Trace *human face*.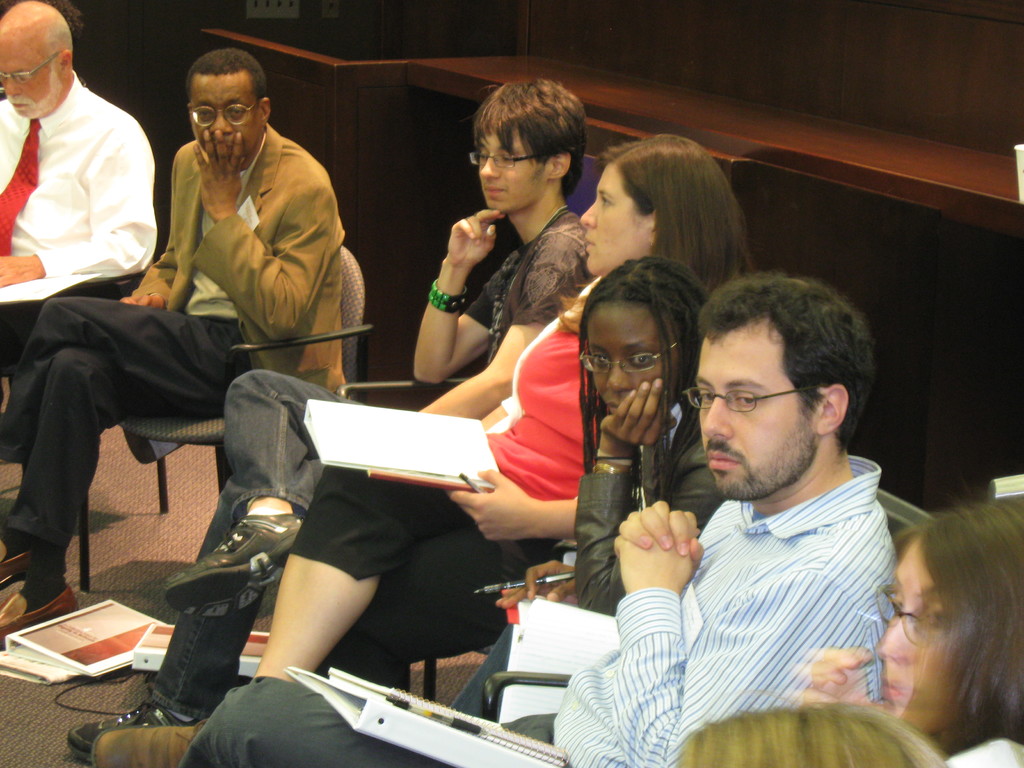
Traced to x1=0, y1=32, x2=63, y2=115.
